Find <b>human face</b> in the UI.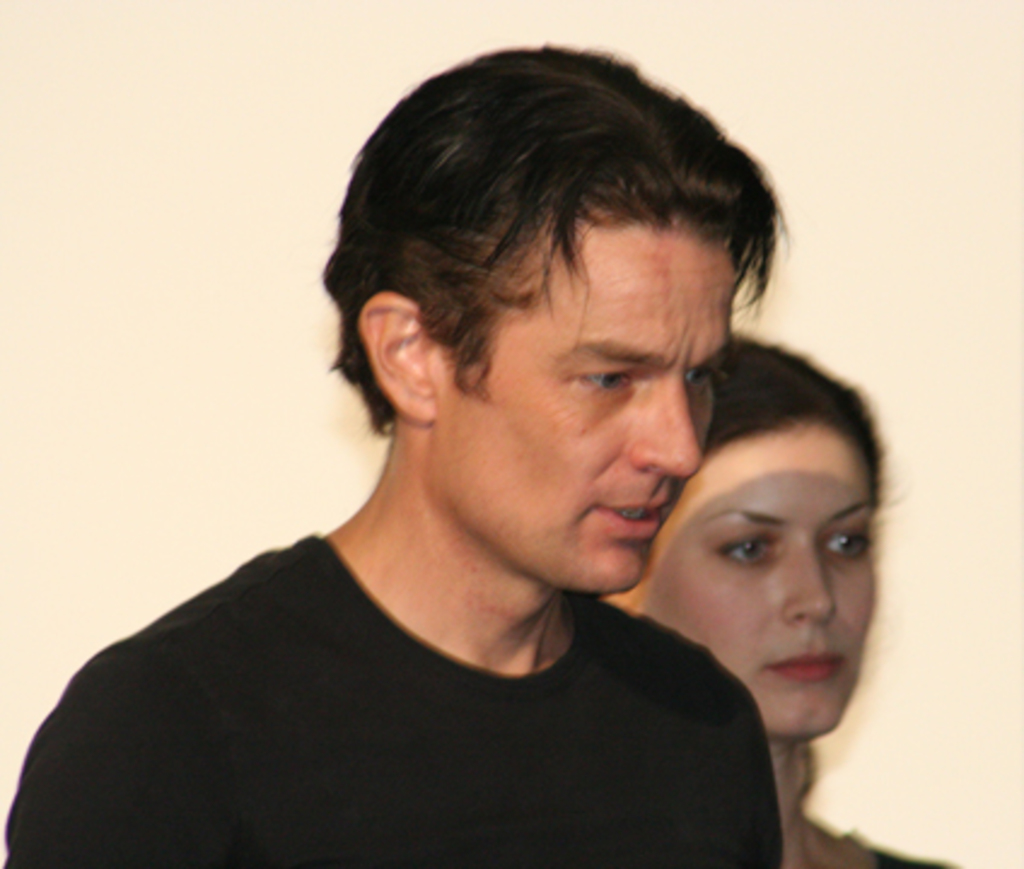
UI element at [628,427,877,741].
